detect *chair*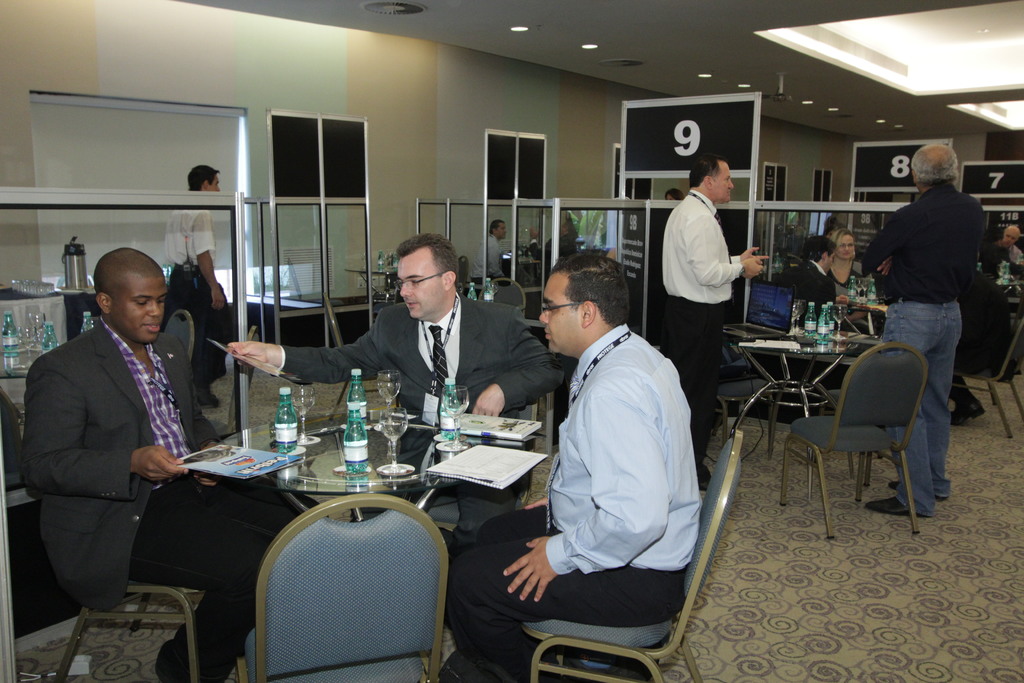
box(950, 315, 1023, 441)
